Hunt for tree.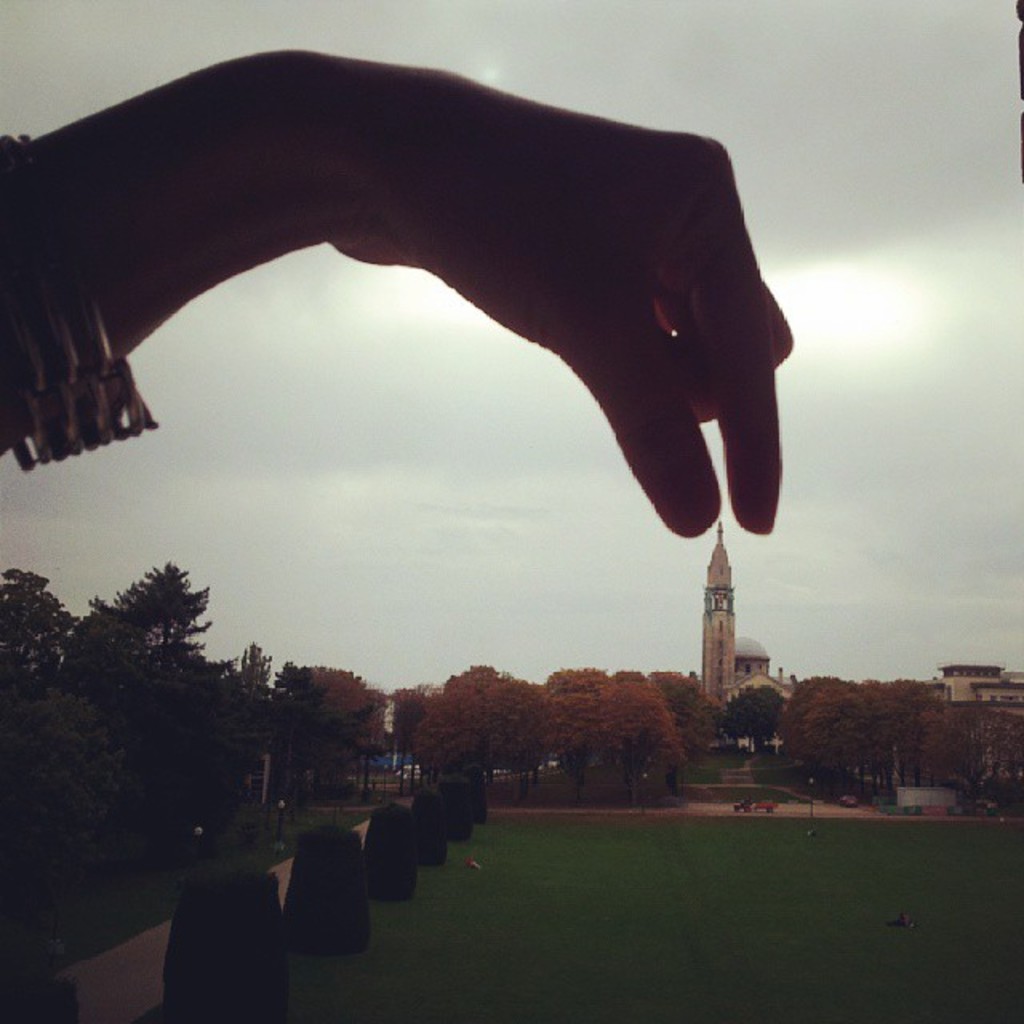
Hunted down at locate(186, 630, 294, 854).
